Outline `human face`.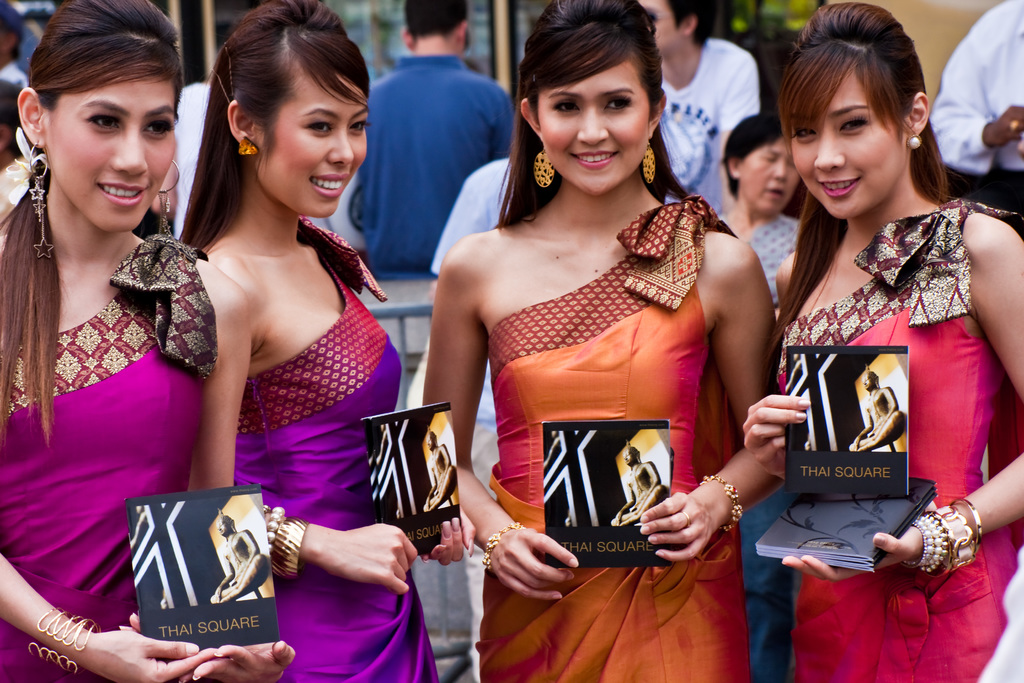
Outline: region(50, 64, 181, 229).
